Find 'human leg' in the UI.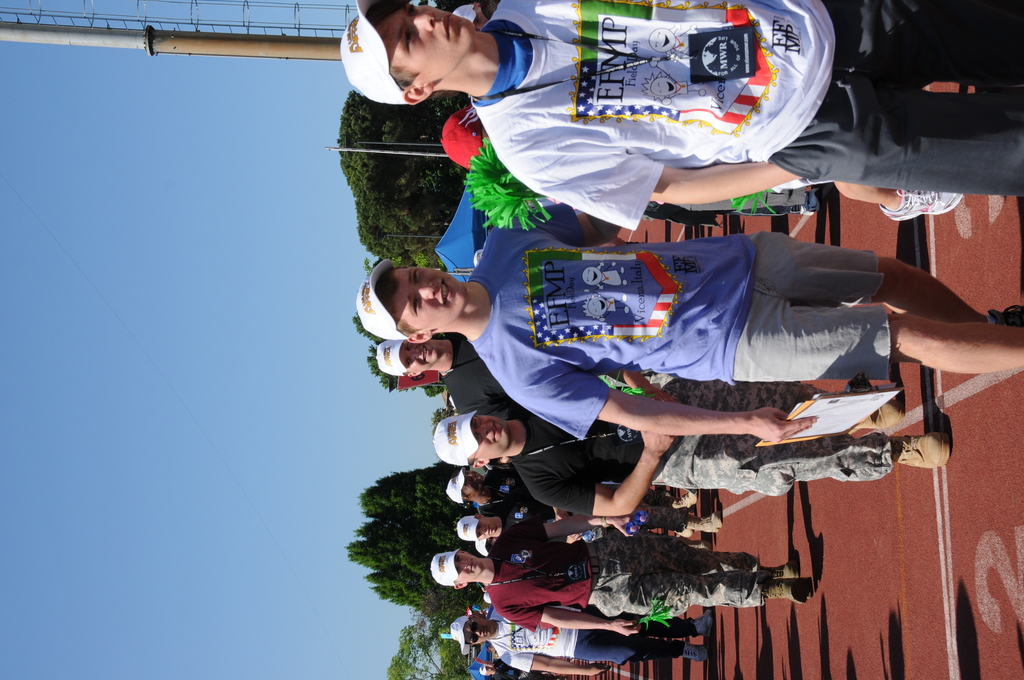
UI element at x1=595 y1=597 x2=715 y2=633.
